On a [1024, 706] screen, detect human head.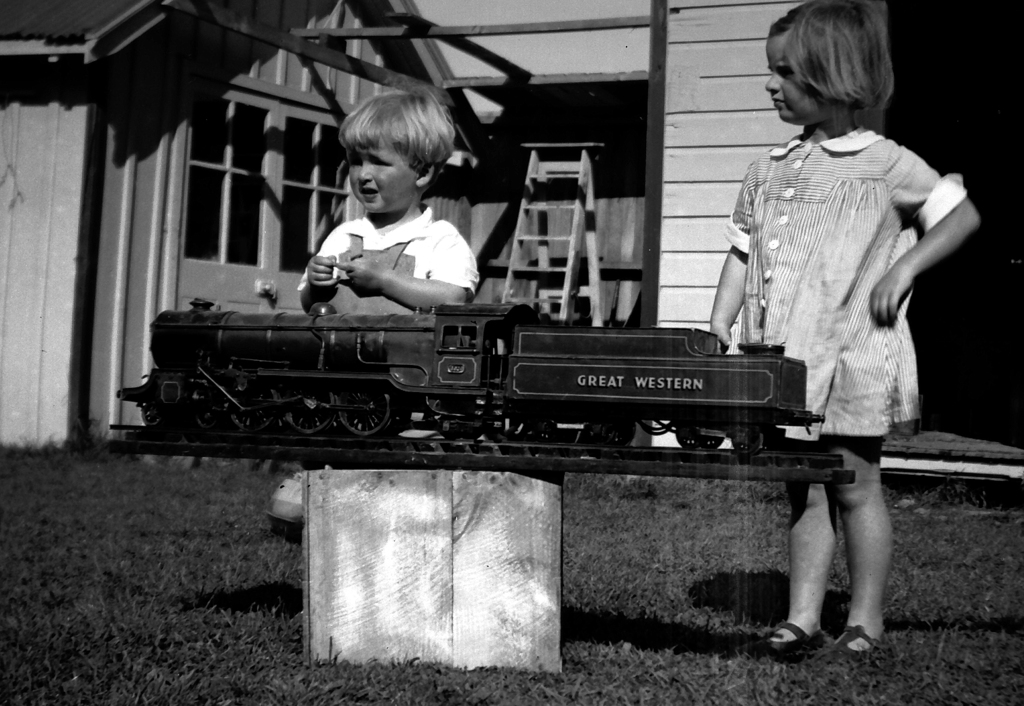
(323, 83, 469, 222).
